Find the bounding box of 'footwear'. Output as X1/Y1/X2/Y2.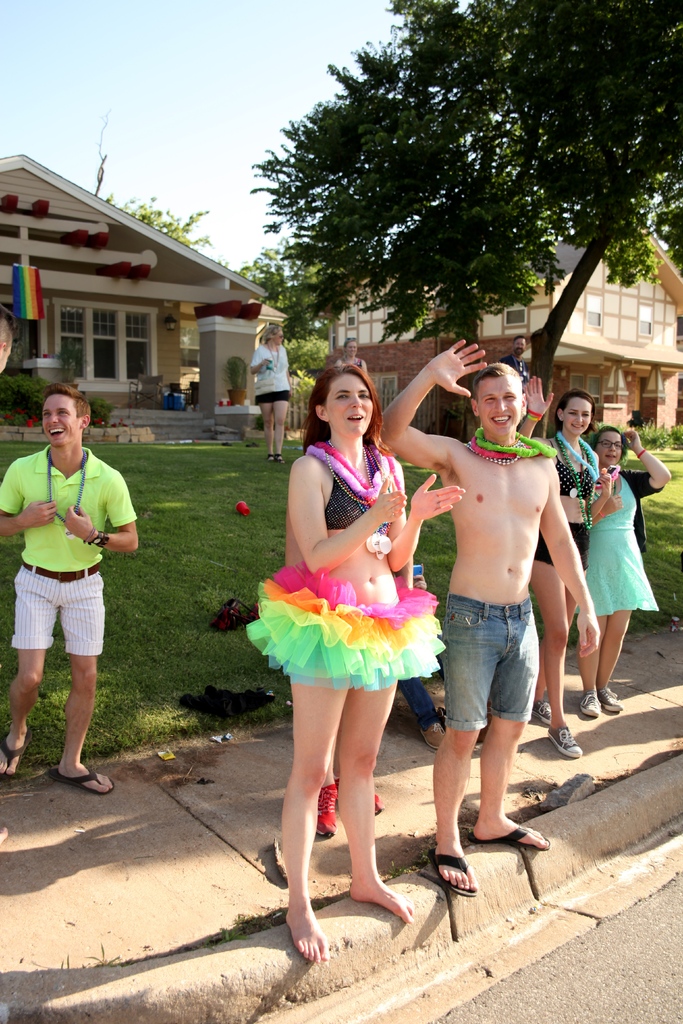
548/725/579/755.
